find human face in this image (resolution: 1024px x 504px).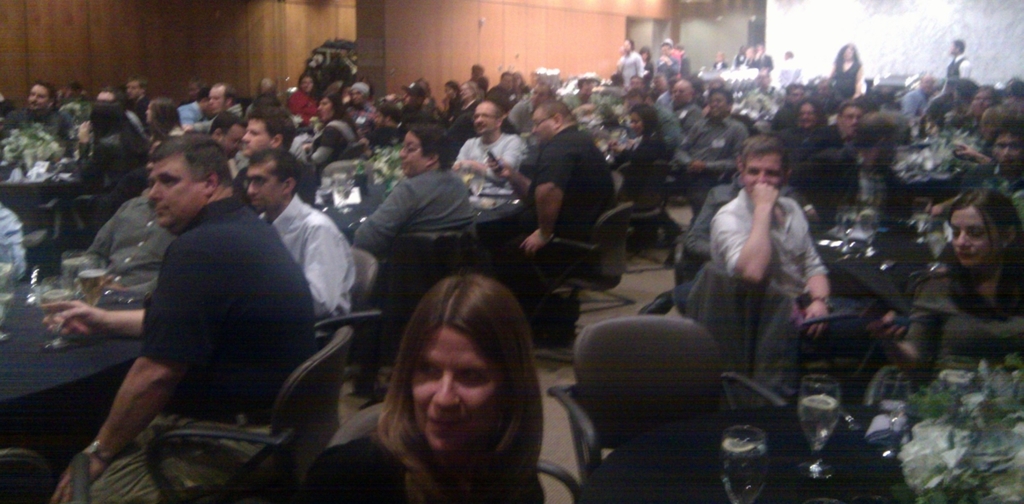
919, 71, 940, 98.
